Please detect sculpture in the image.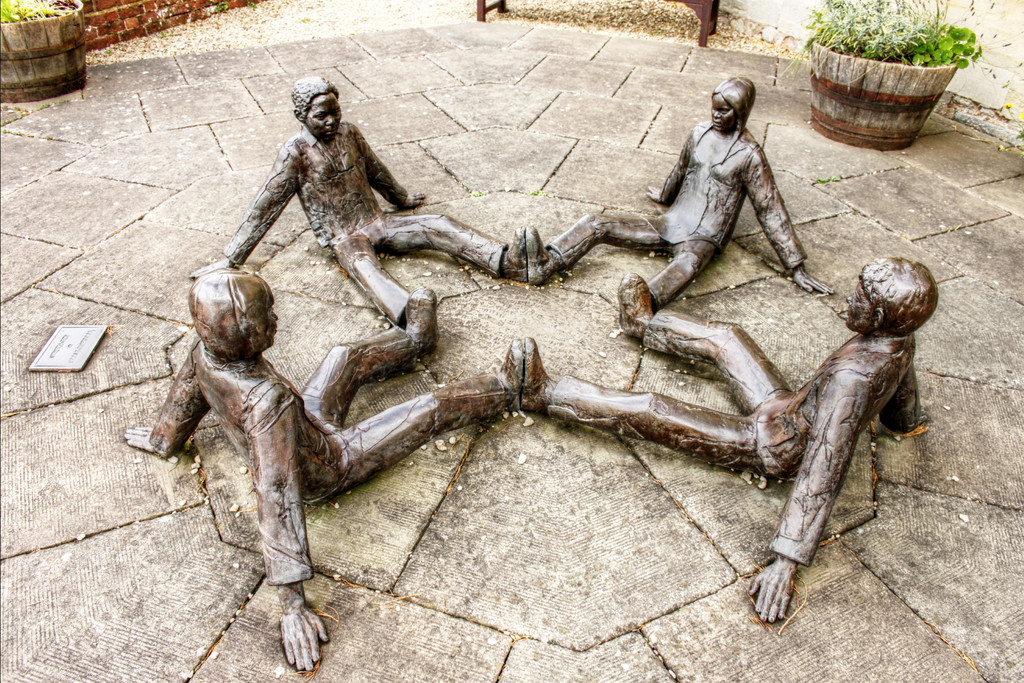
bbox=(179, 68, 527, 336).
